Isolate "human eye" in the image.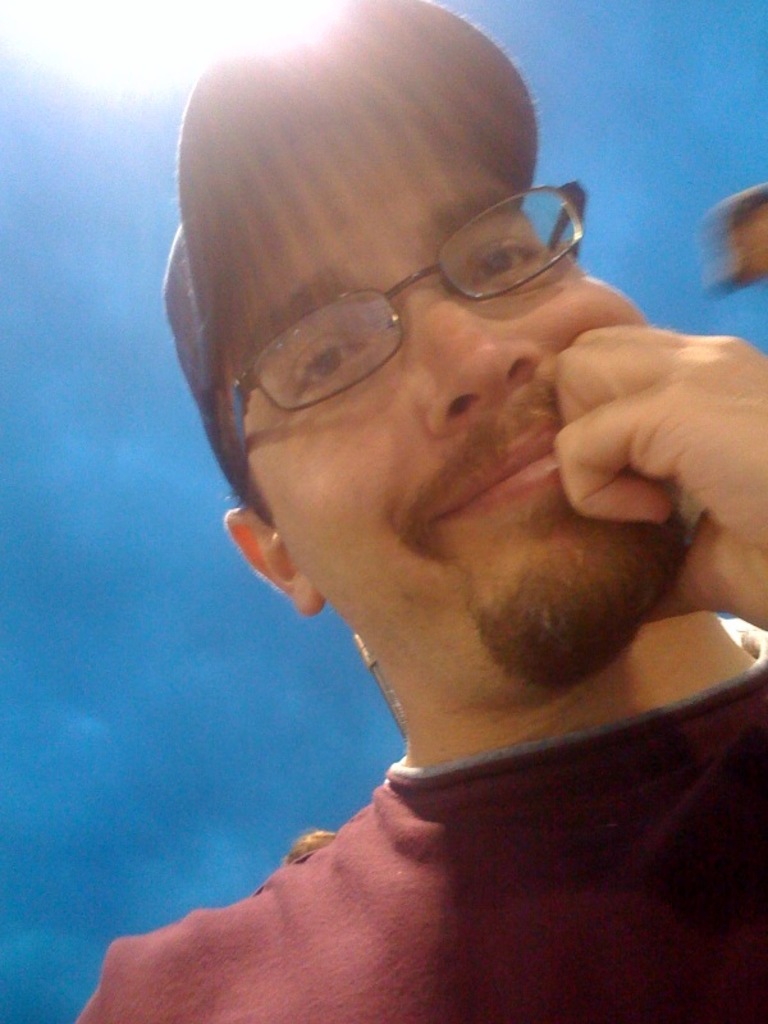
Isolated region: 461,239,552,285.
